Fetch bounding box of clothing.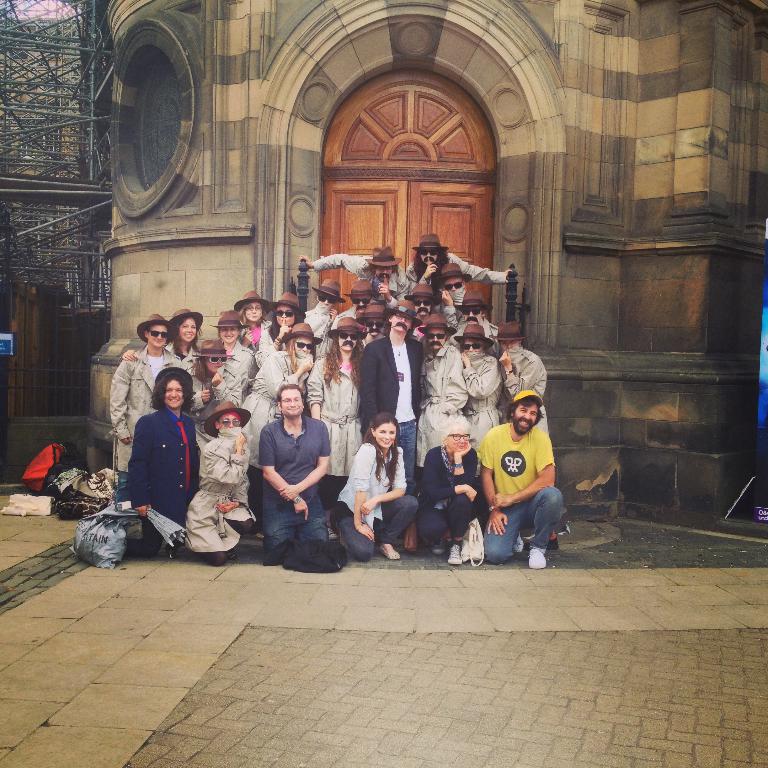
Bbox: bbox(241, 345, 311, 470).
